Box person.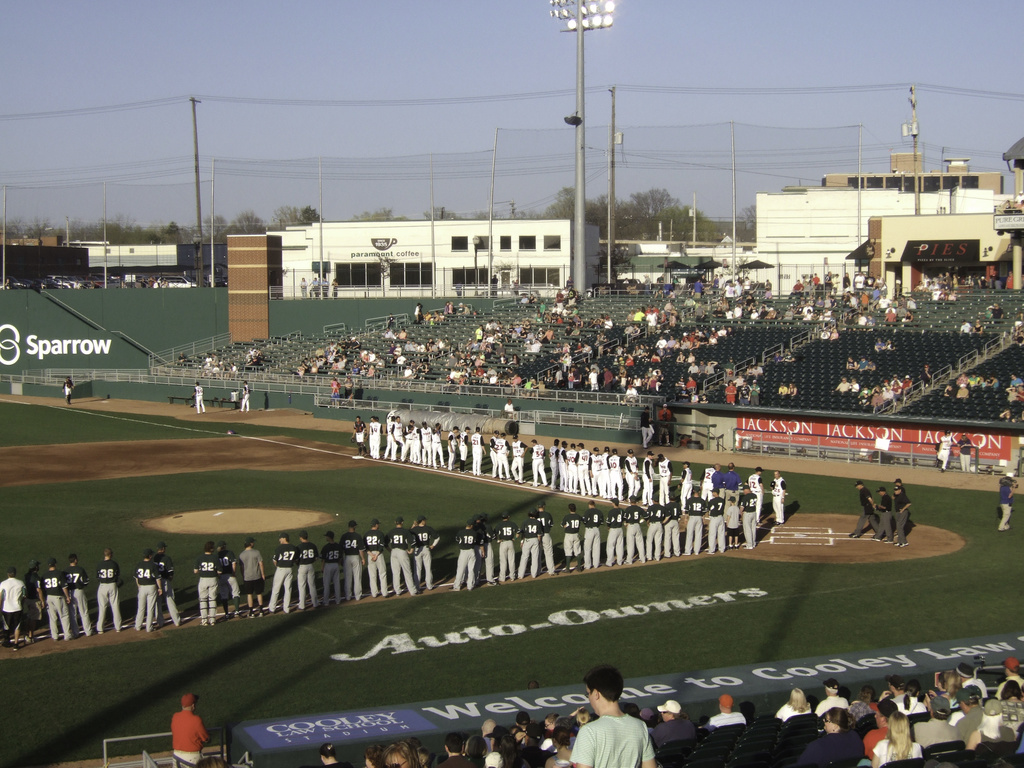
[left=242, top=381, right=255, bottom=412].
